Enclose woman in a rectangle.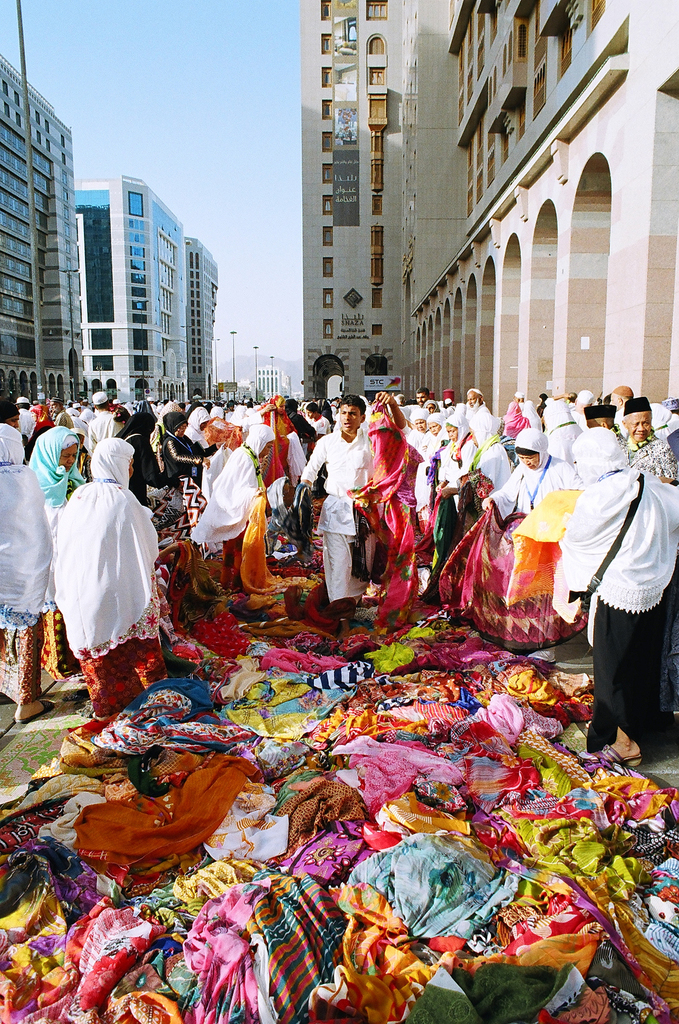
Rect(452, 397, 468, 410).
